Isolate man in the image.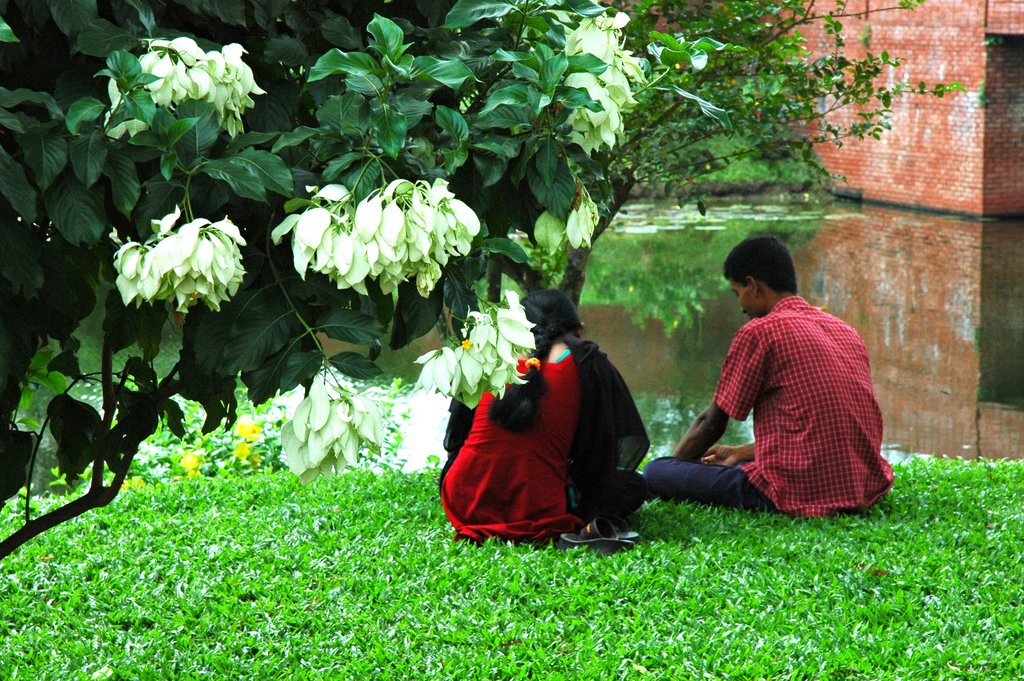
Isolated region: bbox=[613, 252, 864, 543].
